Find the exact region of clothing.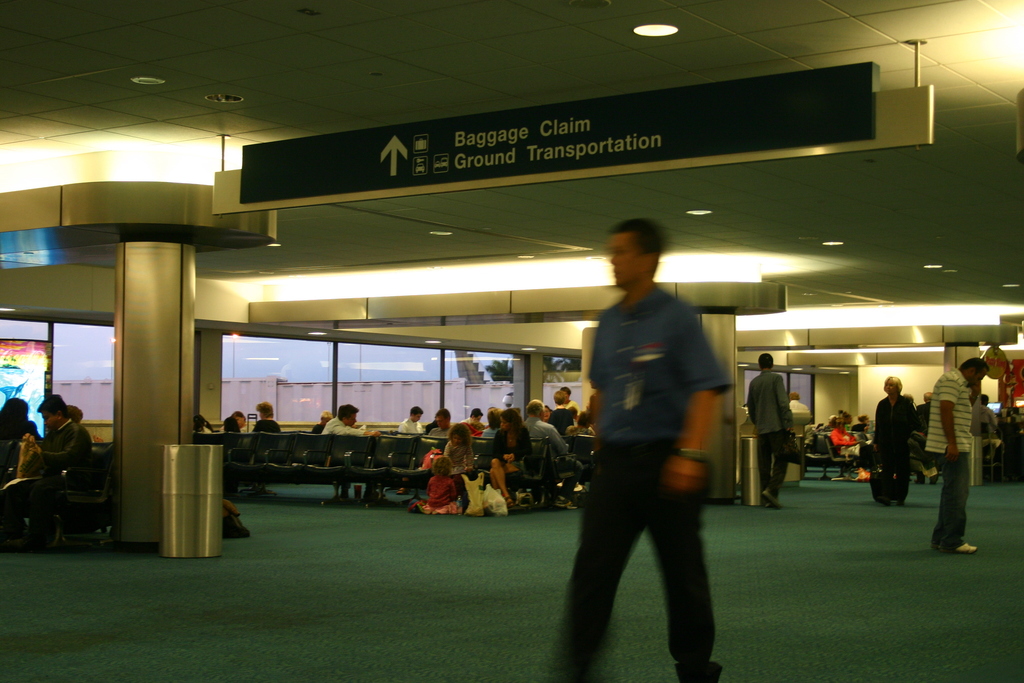
Exact region: (left=426, top=479, right=452, bottom=515).
